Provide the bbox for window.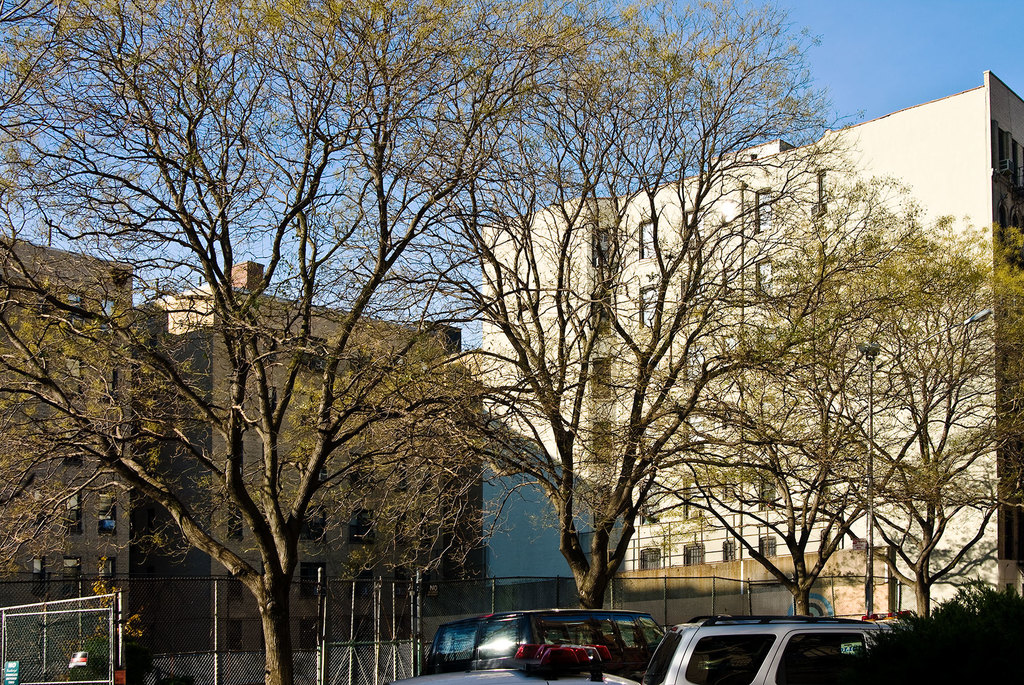
{"x1": 681, "y1": 410, "x2": 711, "y2": 448}.
